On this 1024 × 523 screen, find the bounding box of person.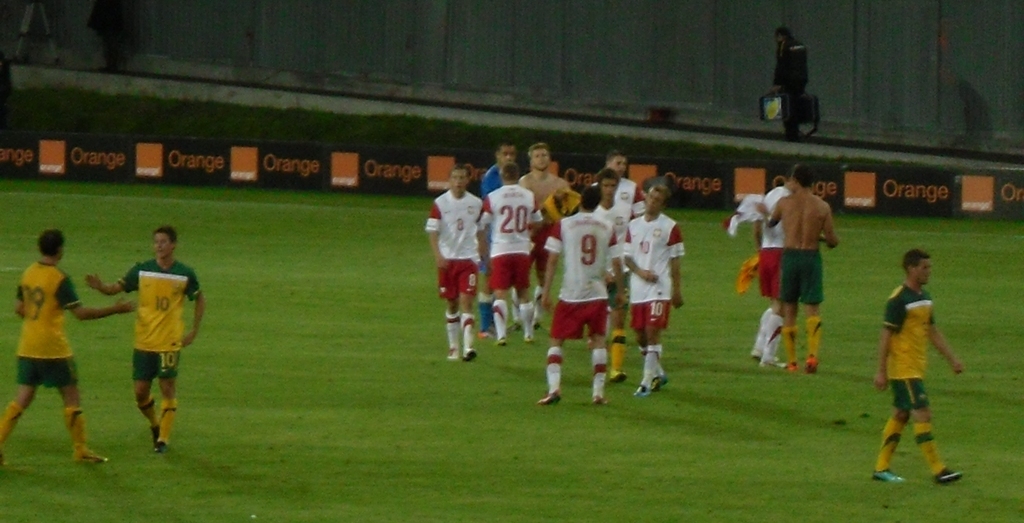
Bounding box: (594, 174, 638, 386).
